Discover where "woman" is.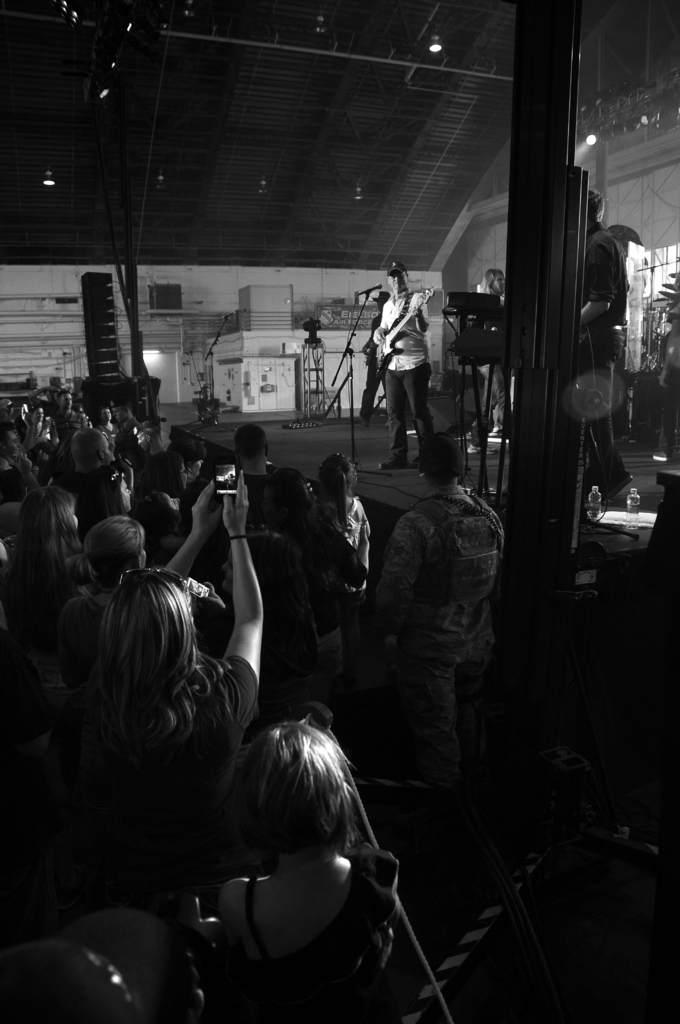
Discovered at select_region(95, 404, 119, 460).
